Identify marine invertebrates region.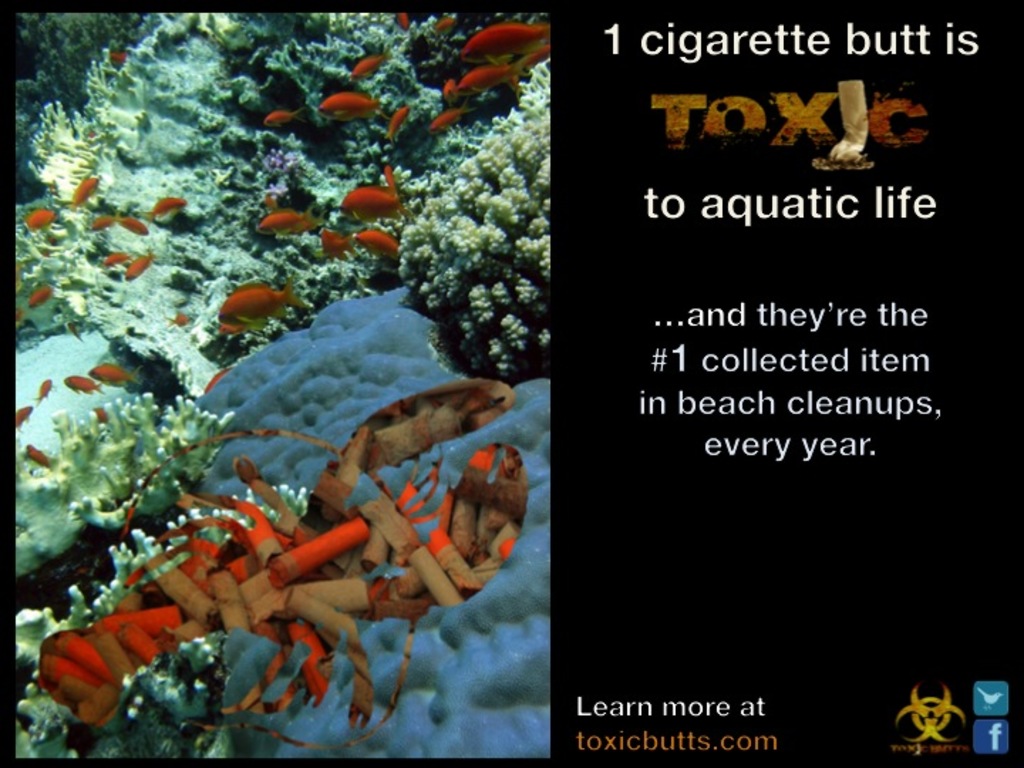
Region: <box>17,97,129,327</box>.
